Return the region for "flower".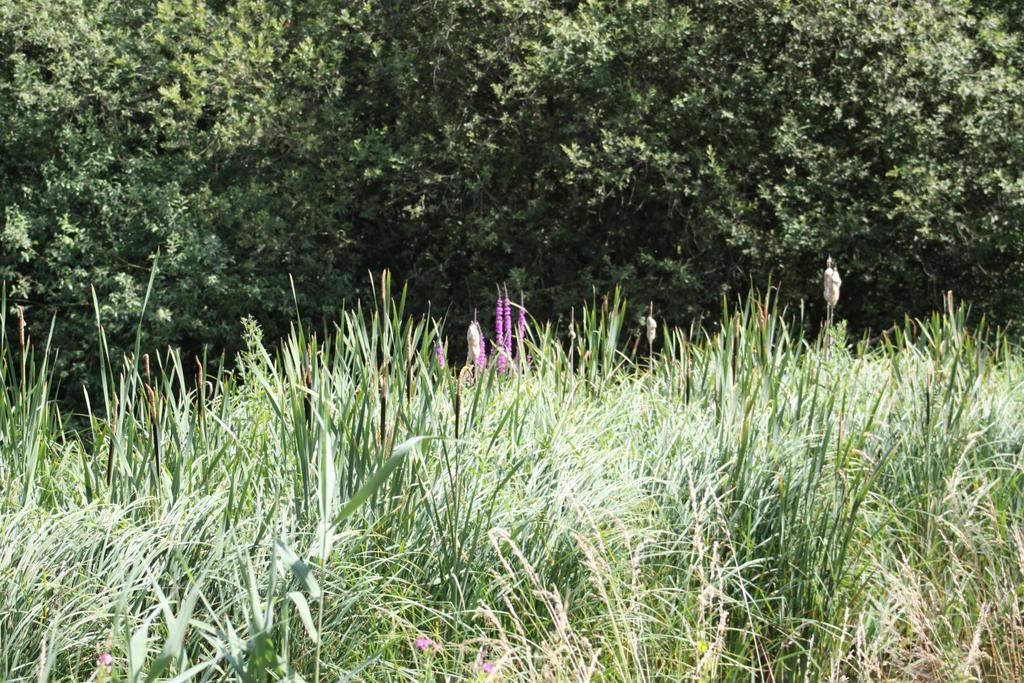
locate(415, 638, 441, 659).
